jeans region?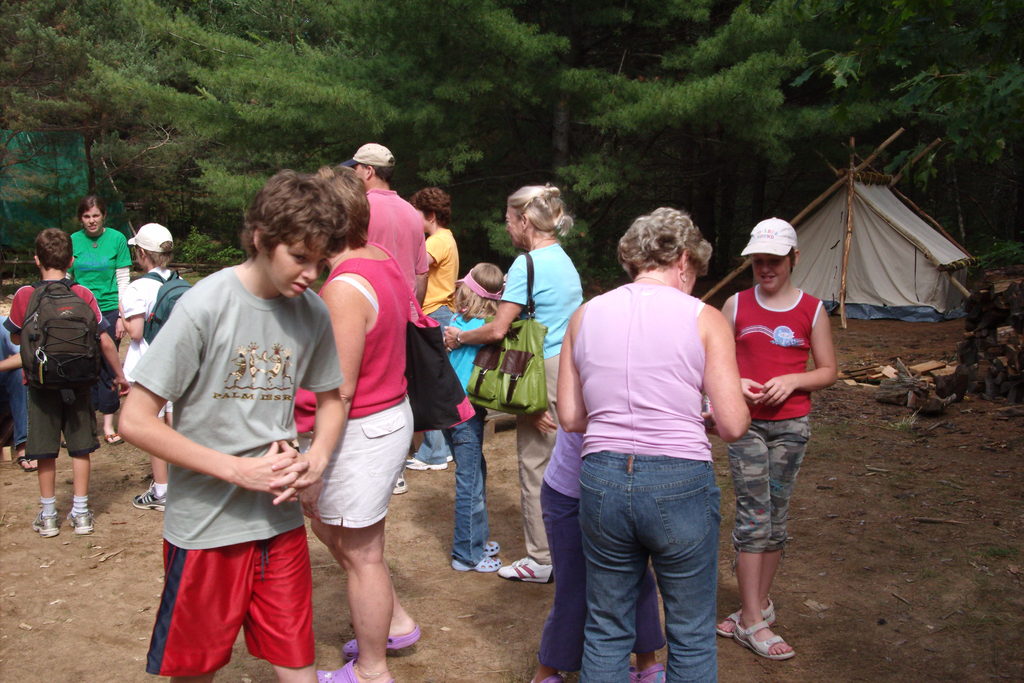
556, 443, 740, 682
